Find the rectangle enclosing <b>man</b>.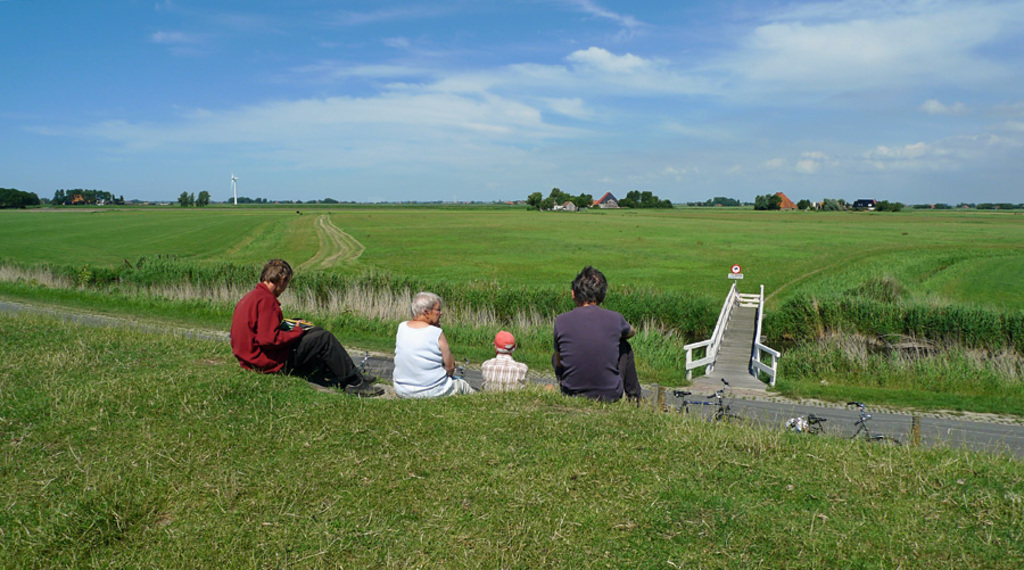
BBox(547, 266, 647, 411).
